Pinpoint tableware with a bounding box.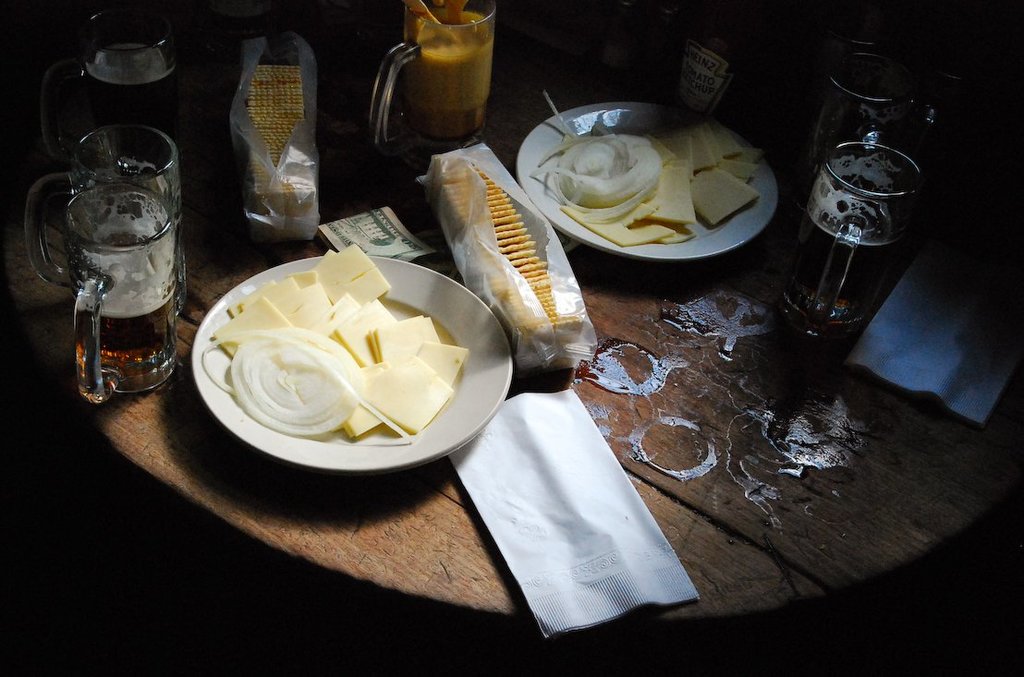
68:8:178:189.
